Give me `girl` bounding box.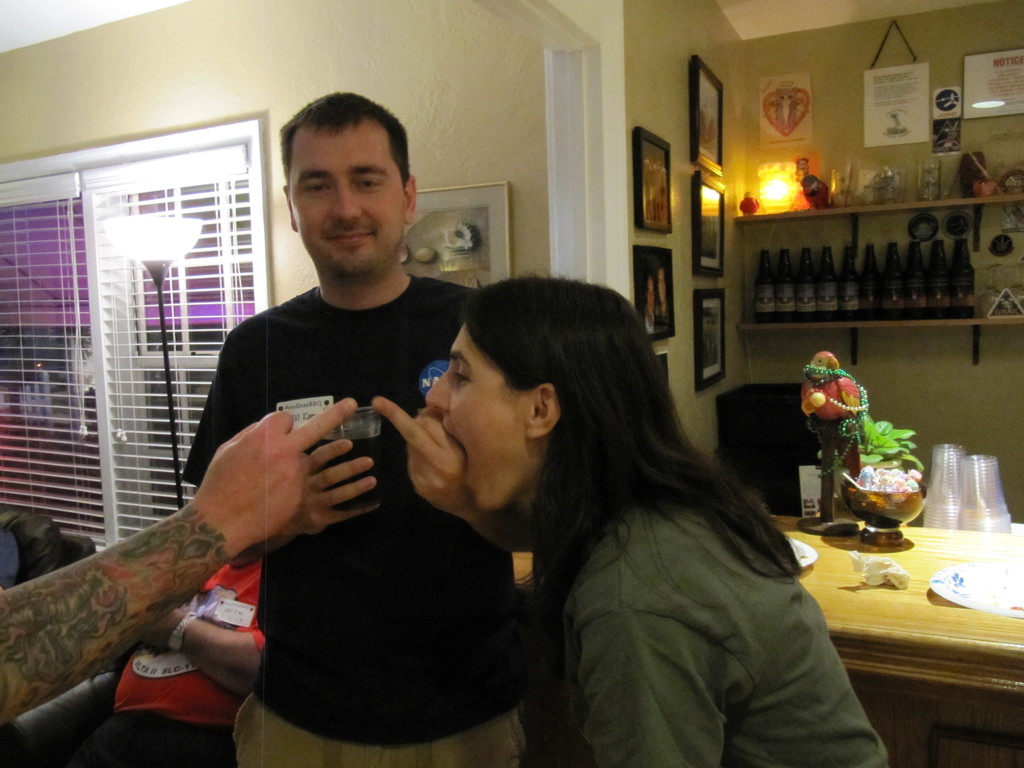
424,271,887,767.
